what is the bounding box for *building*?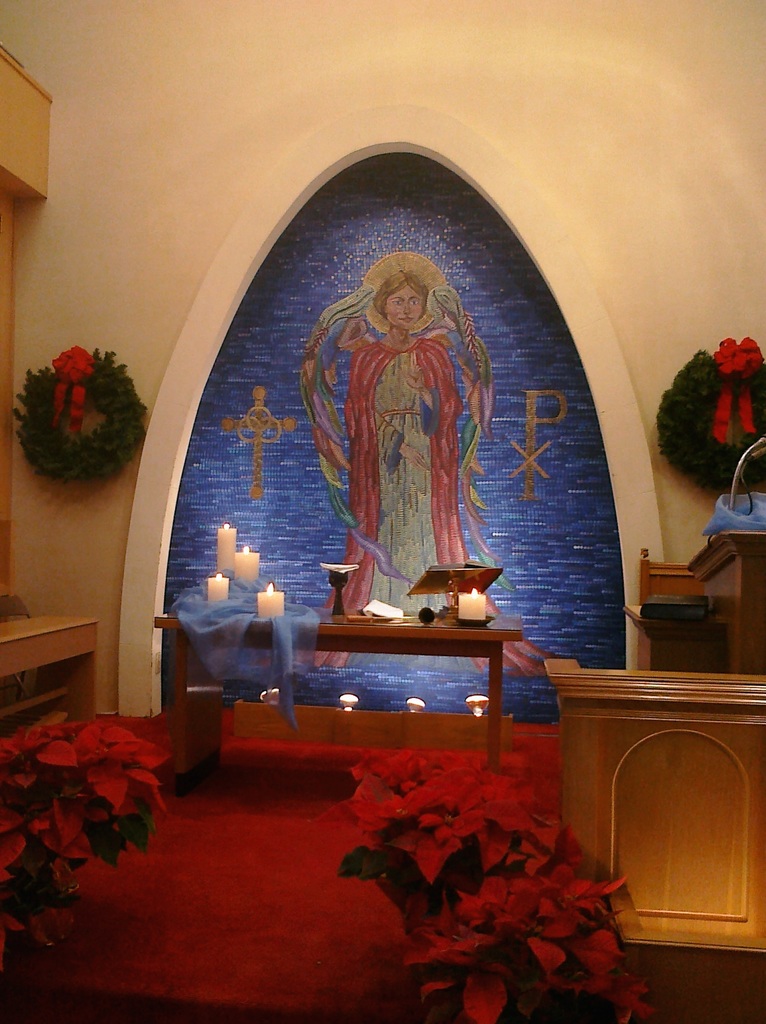
locate(0, 0, 765, 1023).
